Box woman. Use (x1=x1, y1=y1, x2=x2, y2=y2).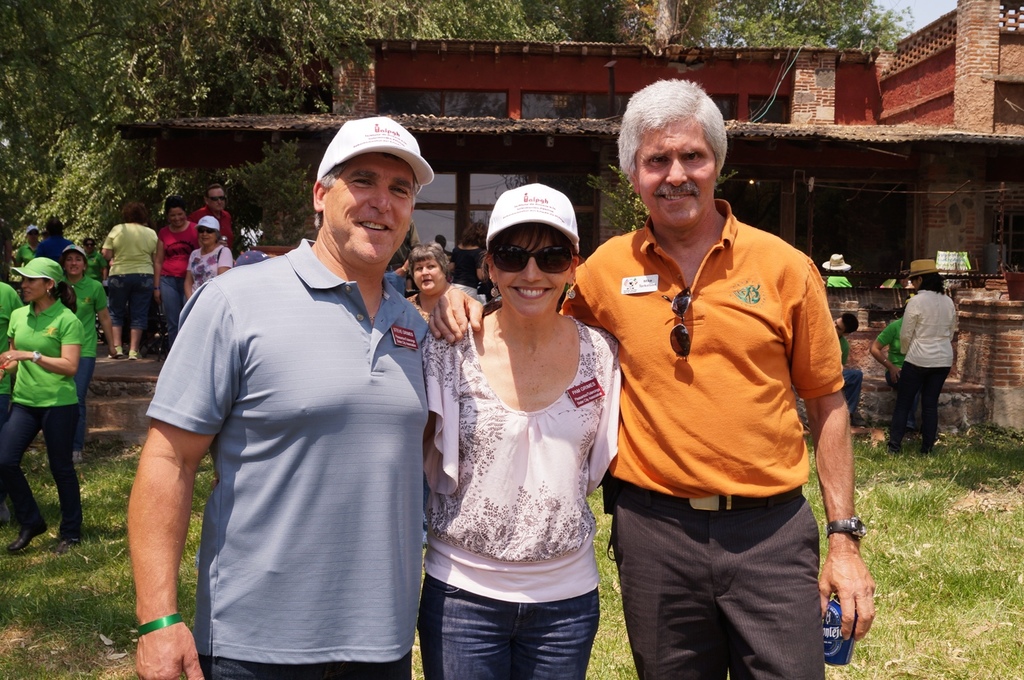
(x1=146, y1=194, x2=195, y2=326).
